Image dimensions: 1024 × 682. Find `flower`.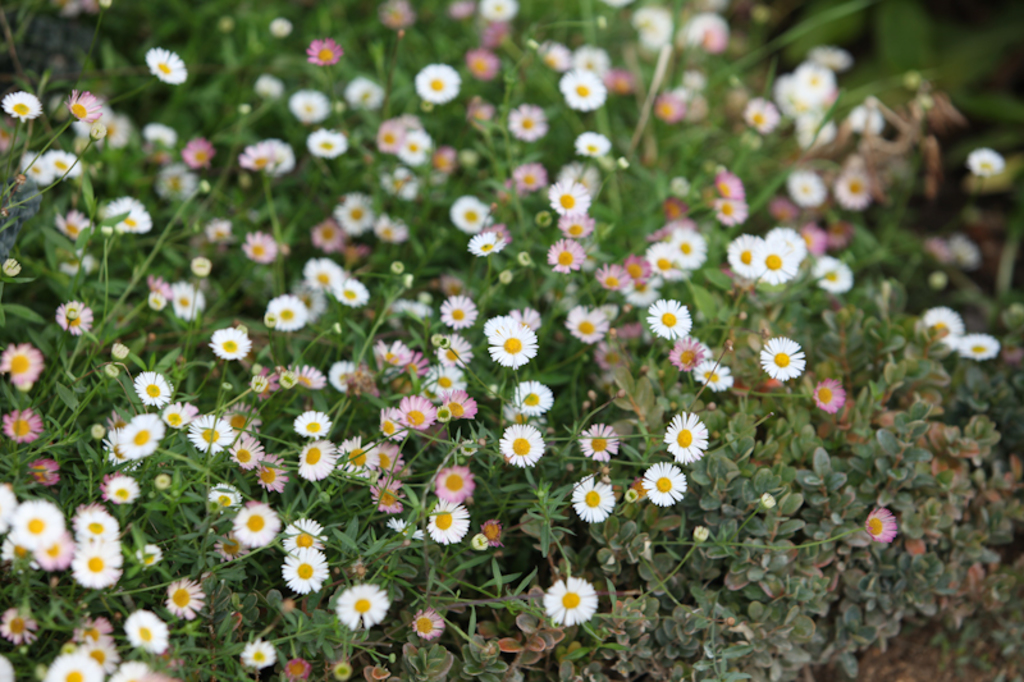
{"x1": 844, "y1": 102, "x2": 884, "y2": 134}.
